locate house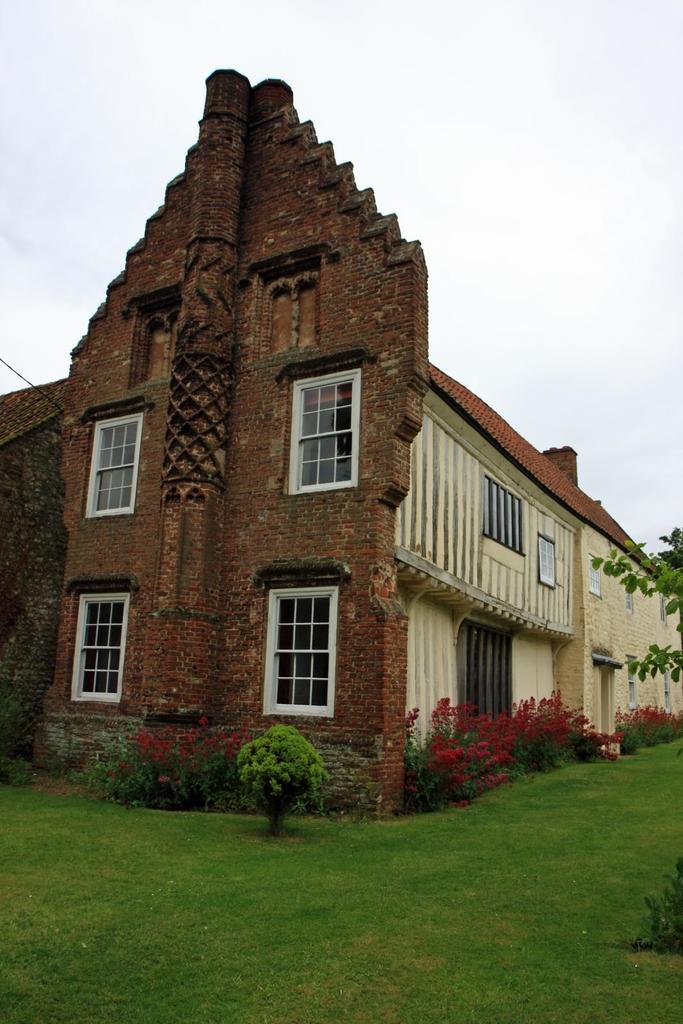
(41, 62, 631, 829)
